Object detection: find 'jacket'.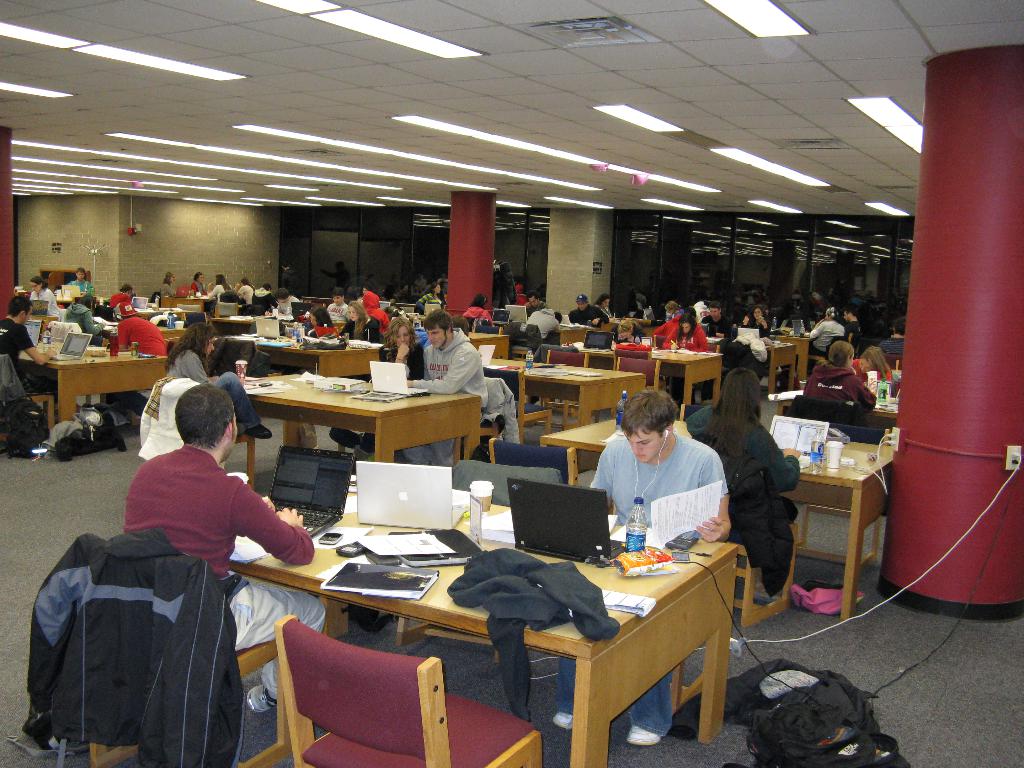
(483, 374, 524, 444).
